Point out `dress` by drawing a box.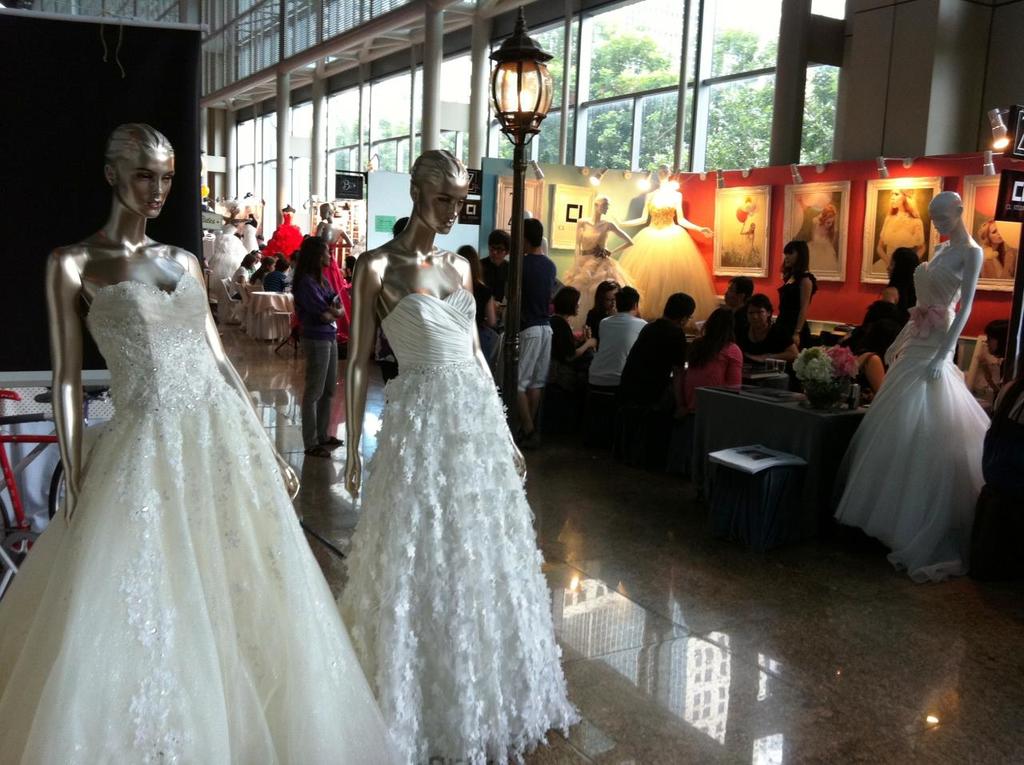
detection(322, 247, 351, 338).
